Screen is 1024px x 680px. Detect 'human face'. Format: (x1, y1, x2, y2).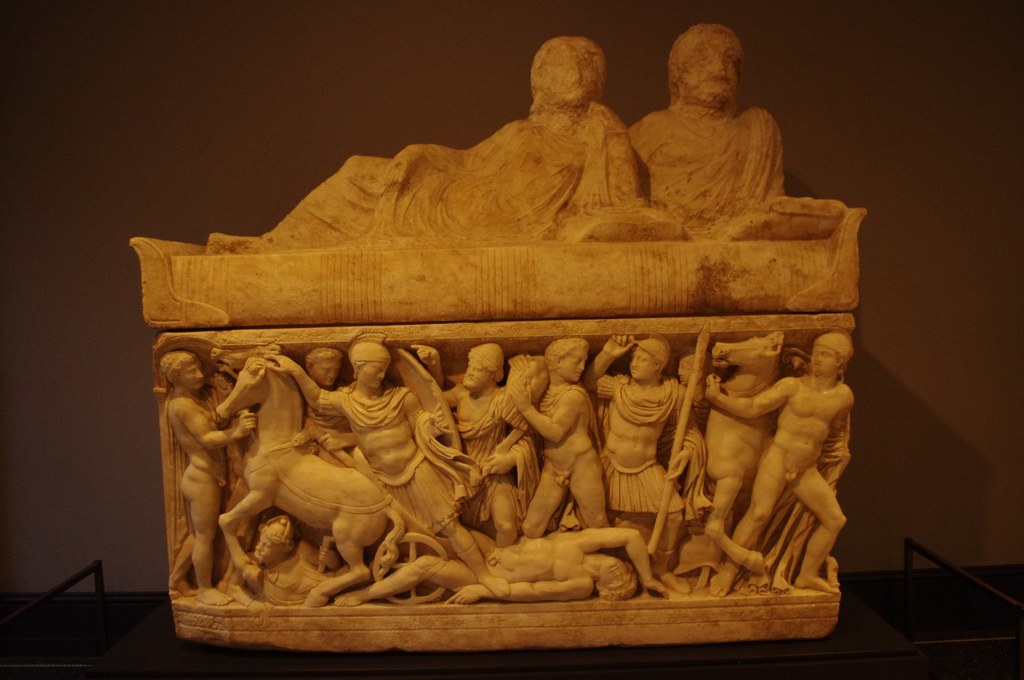
(174, 359, 209, 389).
